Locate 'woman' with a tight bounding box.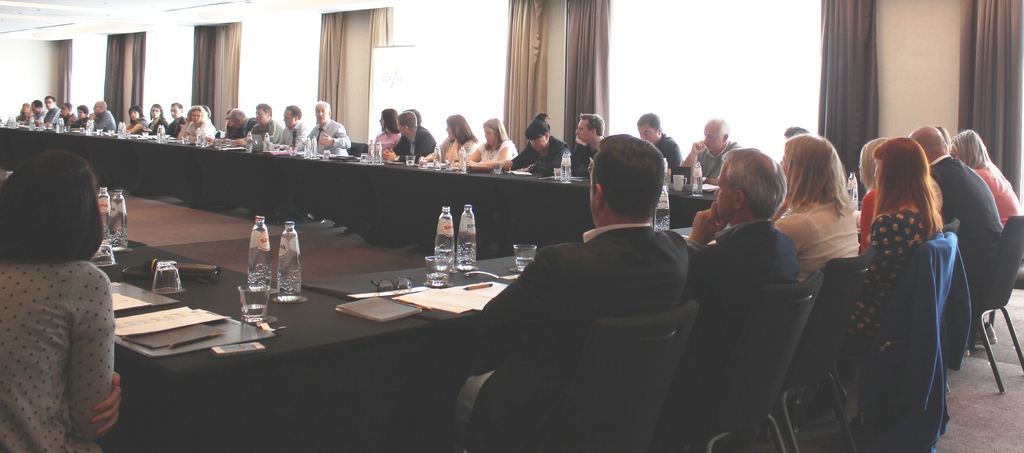
bbox=[836, 133, 938, 348].
